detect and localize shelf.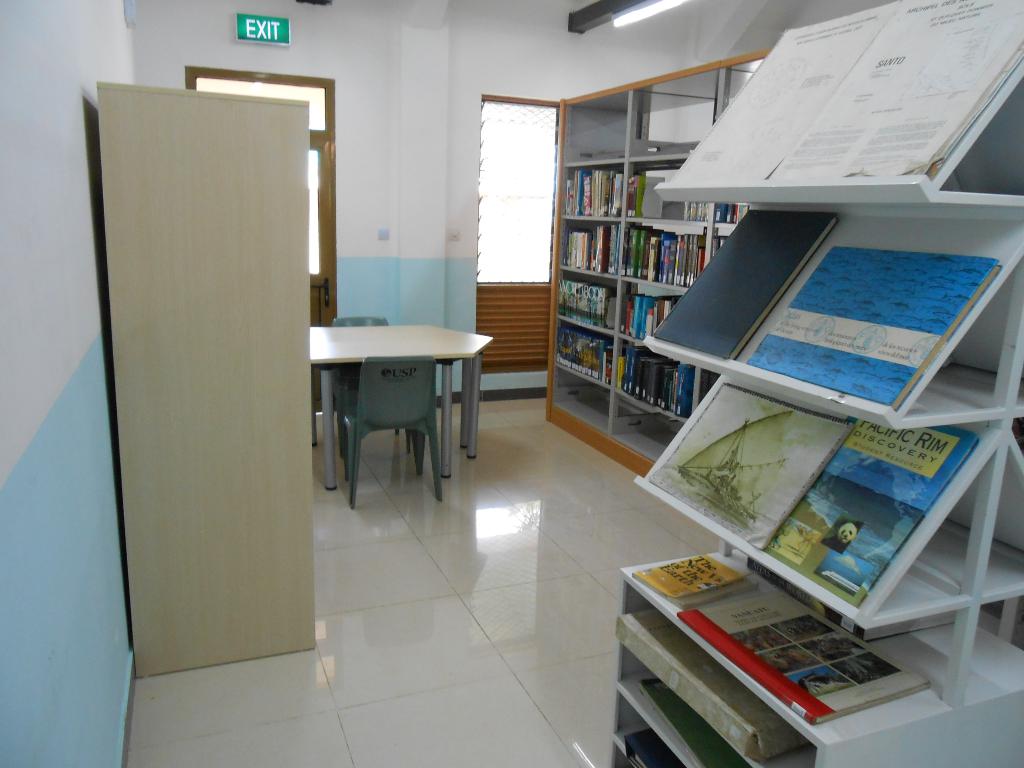
Localized at (553, 113, 710, 429).
